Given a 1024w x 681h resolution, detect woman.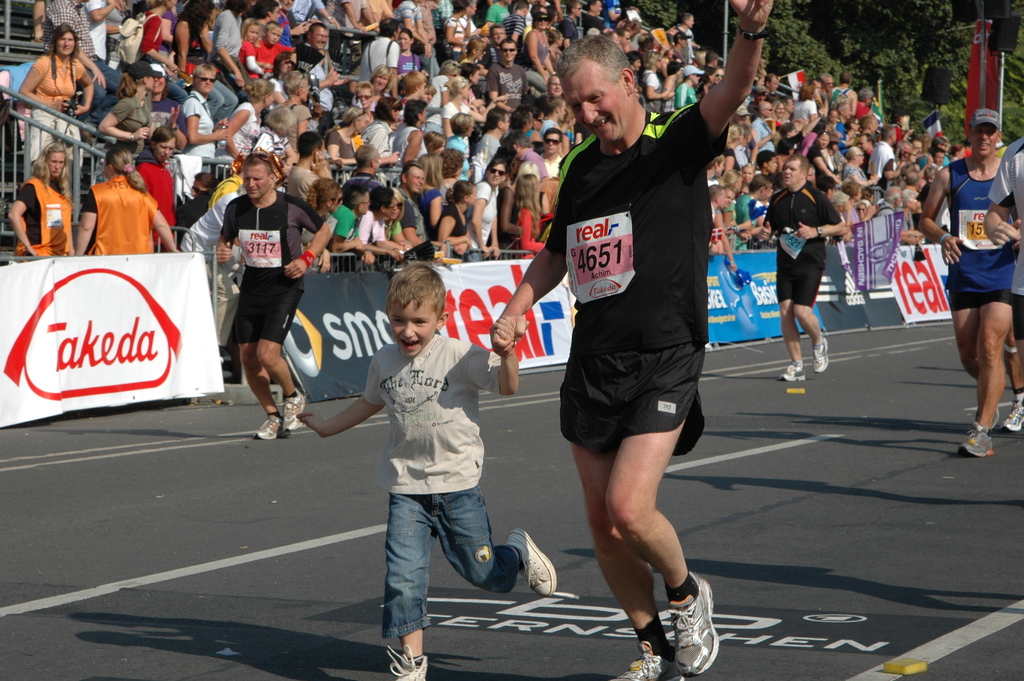
locate(245, 0, 284, 20).
